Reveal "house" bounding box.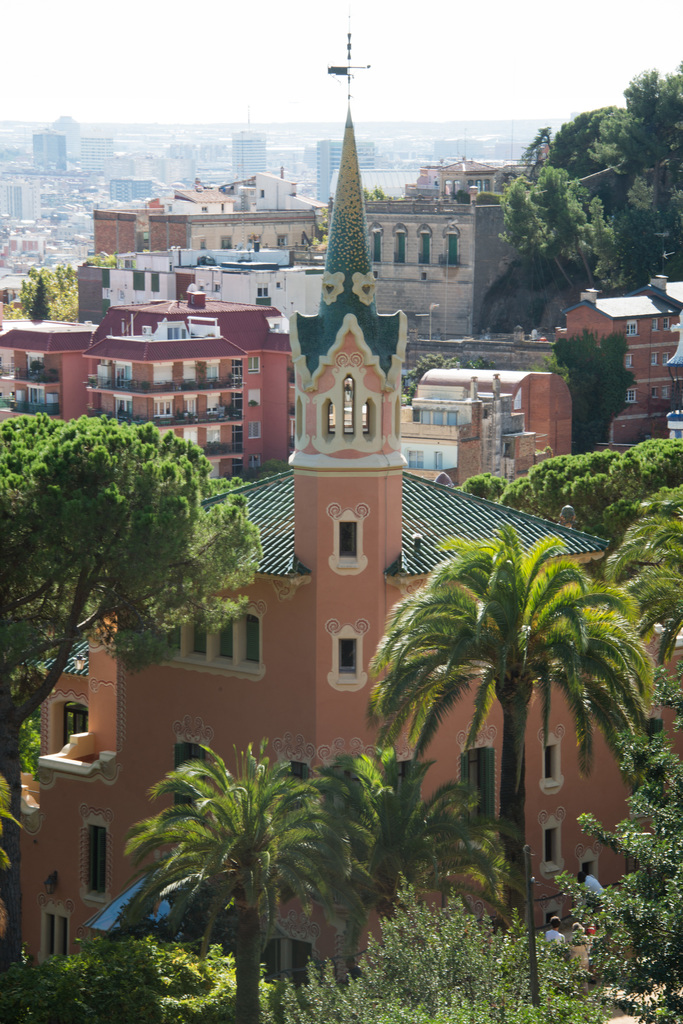
Revealed: bbox=(268, 147, 317, 170).
